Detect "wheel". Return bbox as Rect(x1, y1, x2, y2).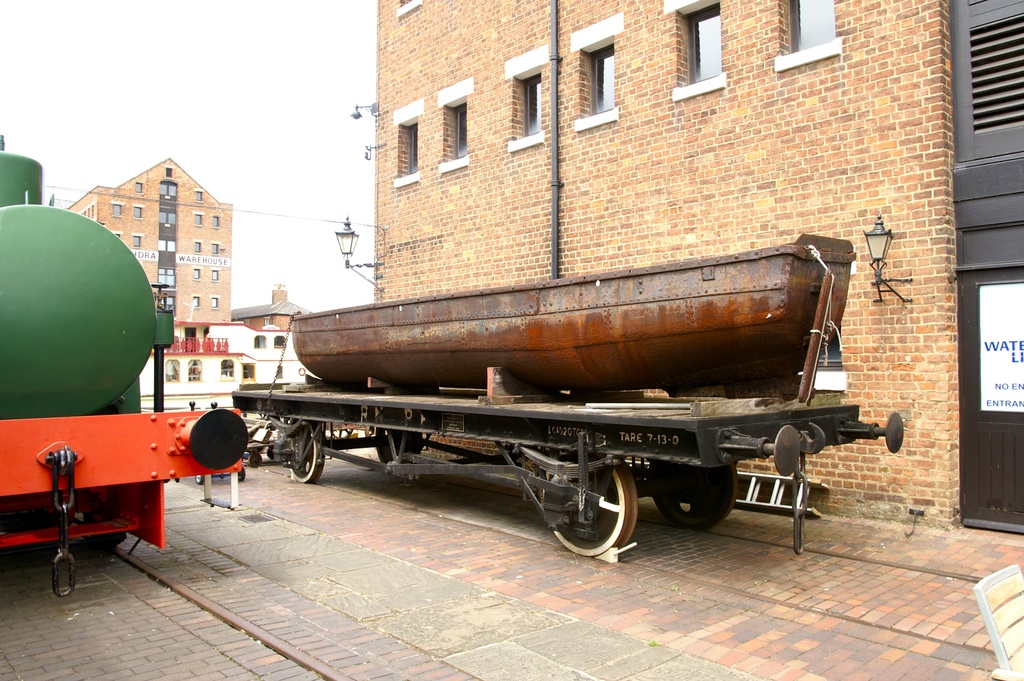
Rect(650, 454, 740, 528).
